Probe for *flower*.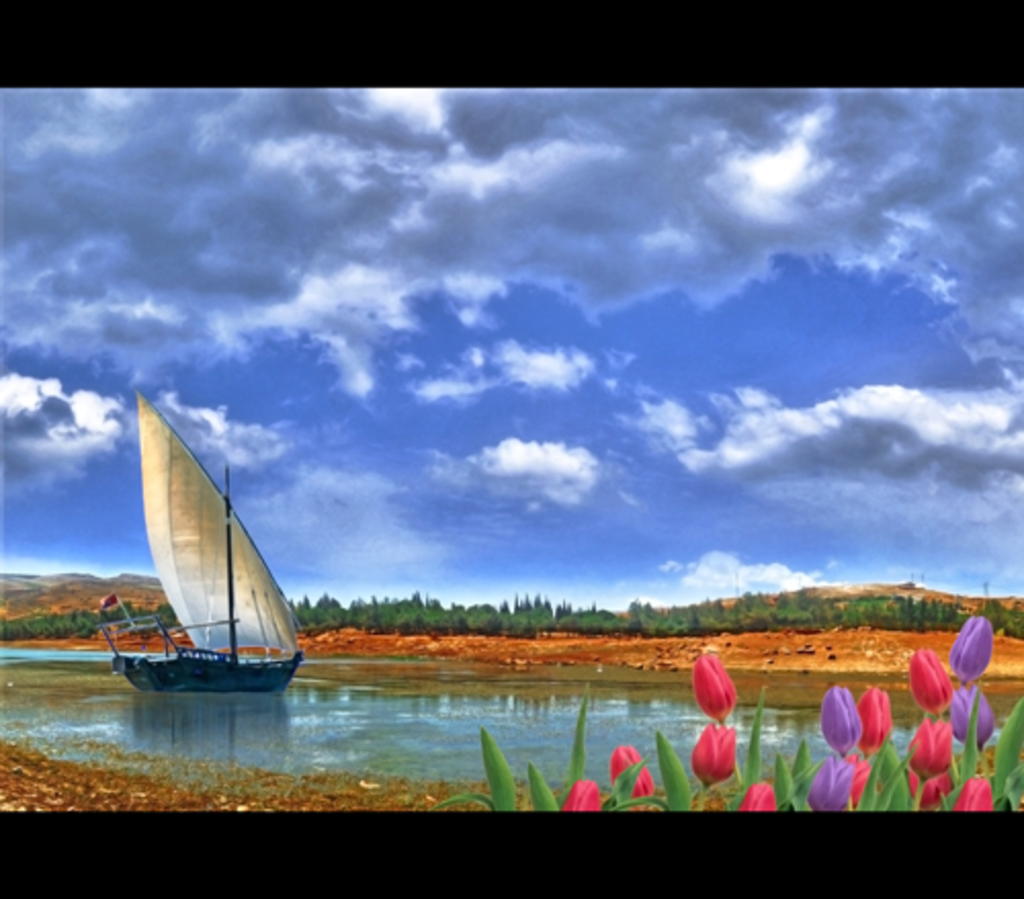
Probe result: [803,750,862,809].
